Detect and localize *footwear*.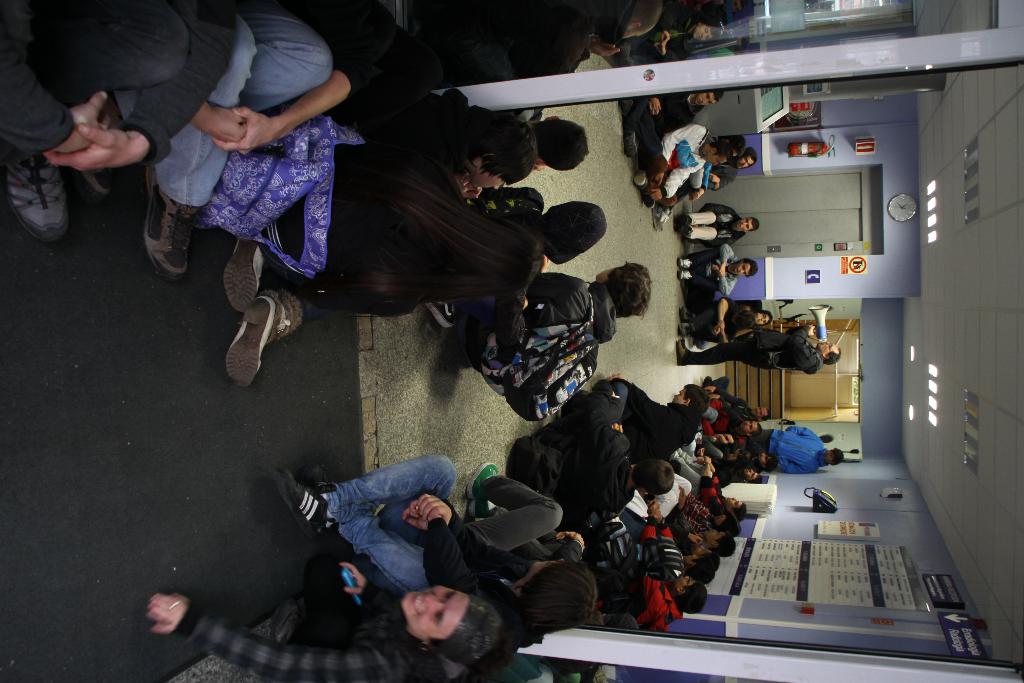
Localized at crop(678, 258, 691, 270).
